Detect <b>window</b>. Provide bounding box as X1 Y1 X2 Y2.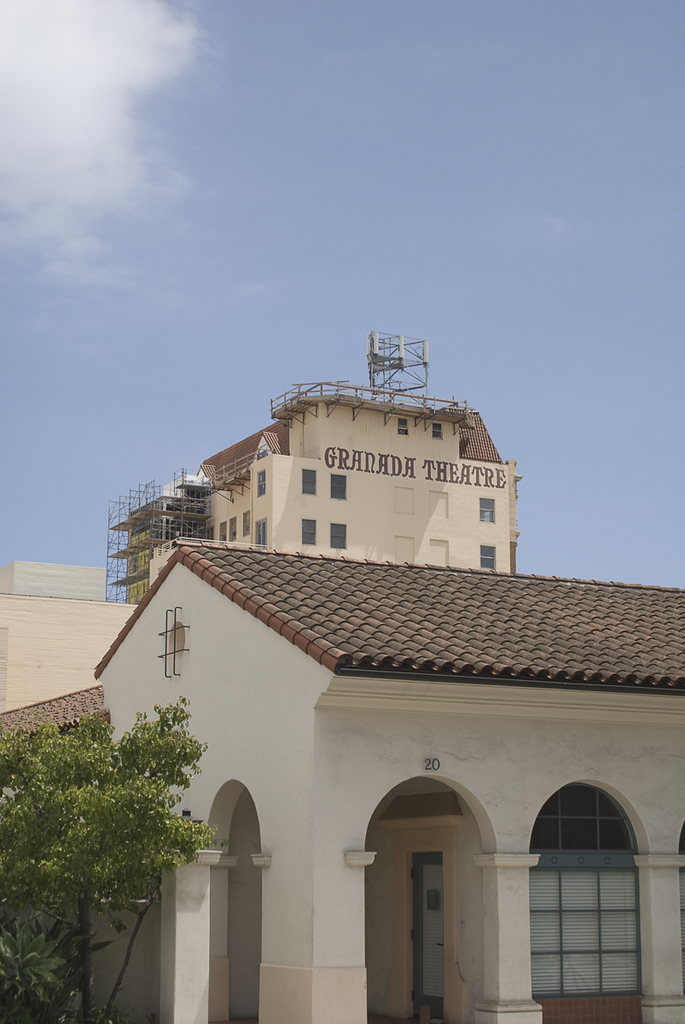
253 516 268 550.
